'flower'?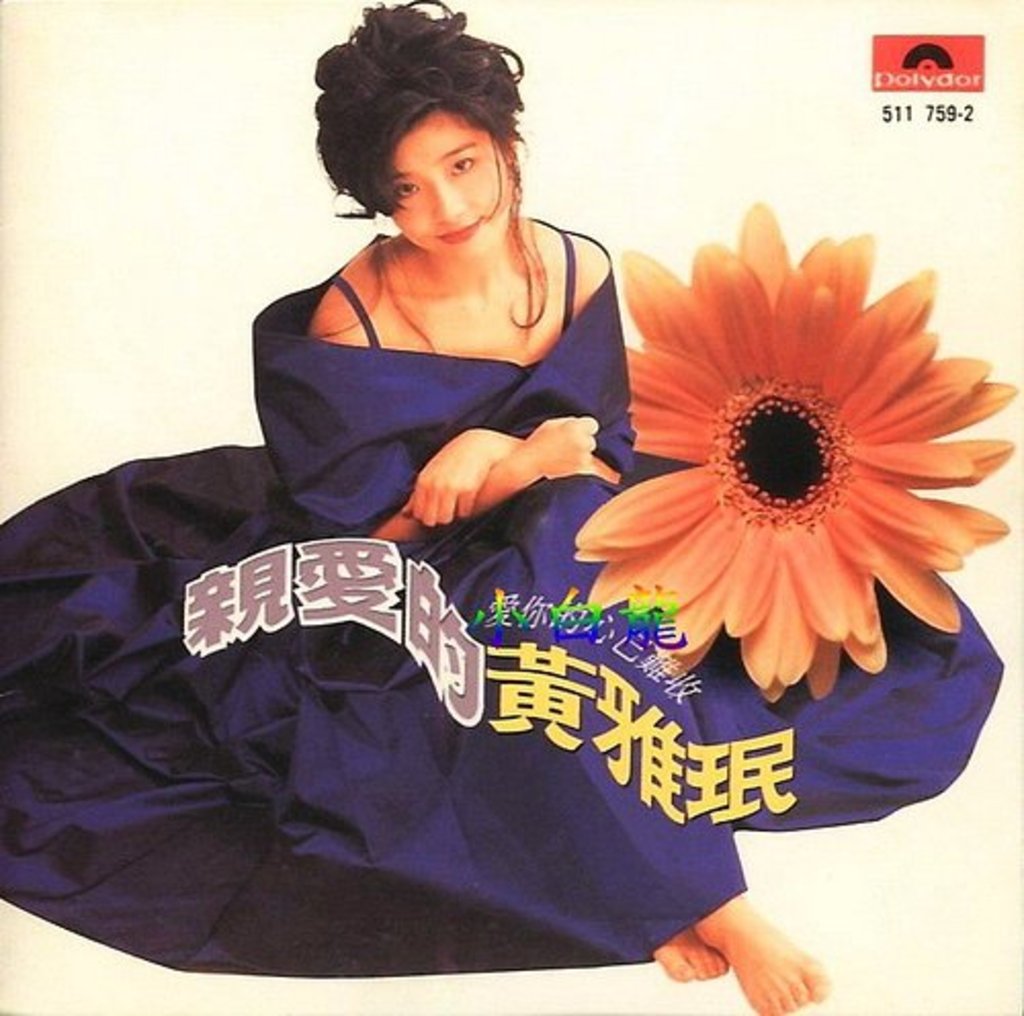
left=545, top=201, right=1014, bottom=711
